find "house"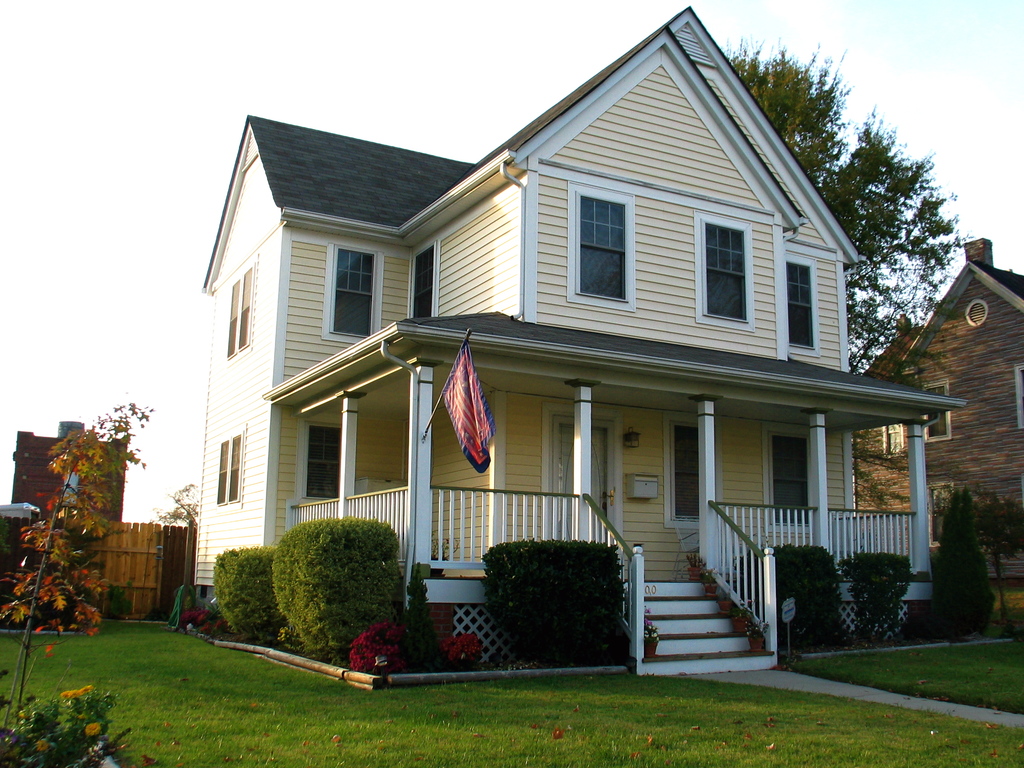
[left=187, top=2, right=969, bottom=689]
